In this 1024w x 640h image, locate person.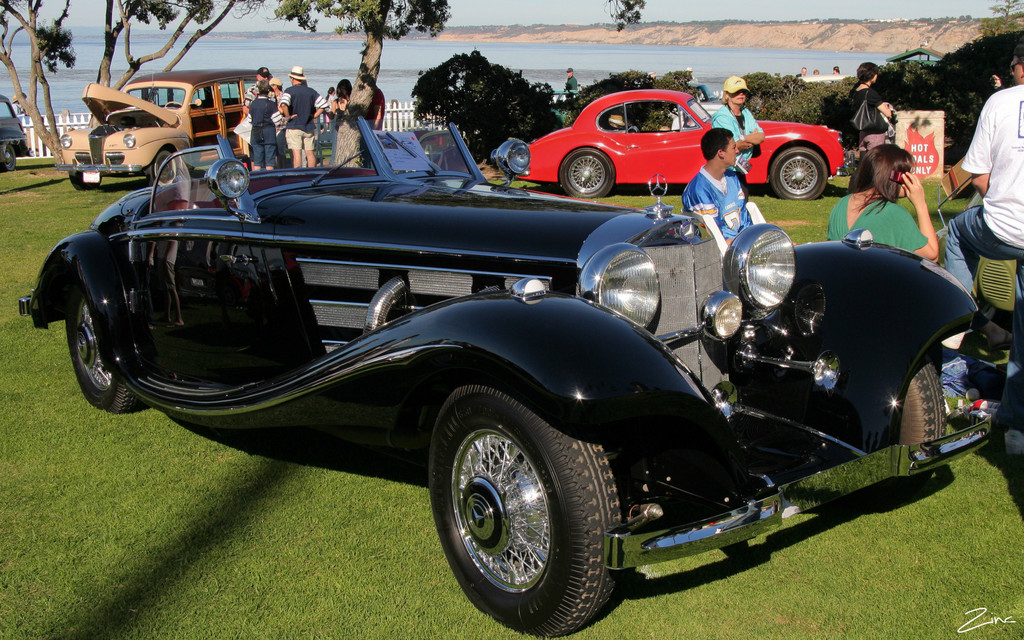
Bounding box: 710,76,762,178.
